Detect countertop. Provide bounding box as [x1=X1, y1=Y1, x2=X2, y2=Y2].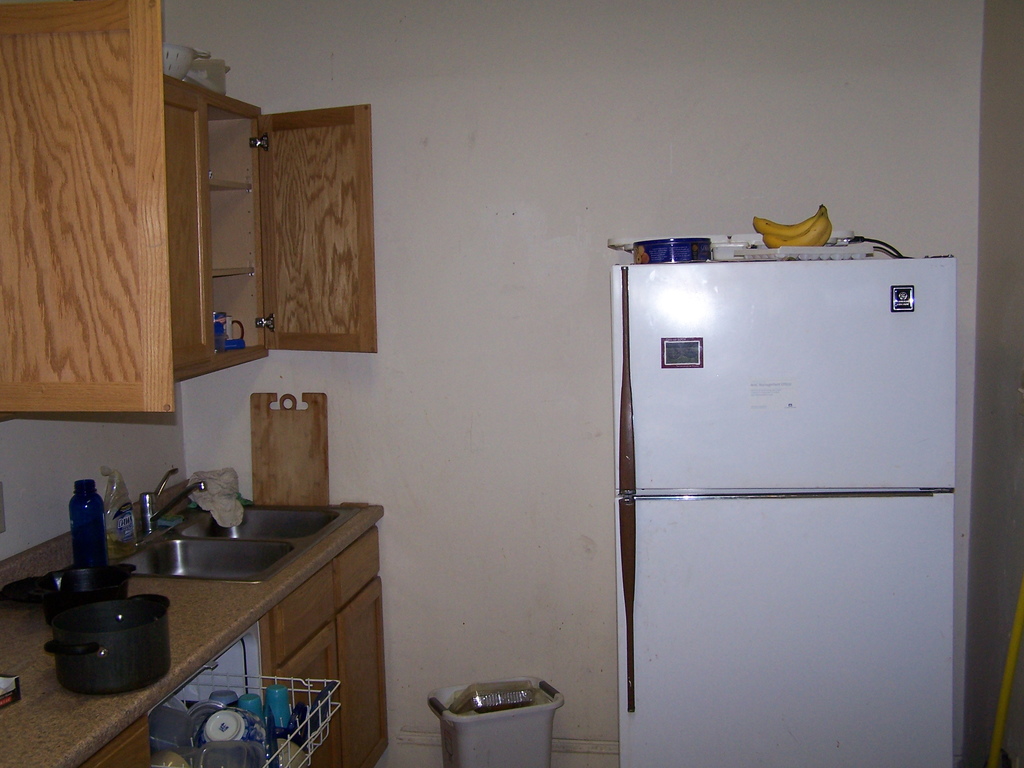
[x1=0, y1=471, x2=396, y2=767].
